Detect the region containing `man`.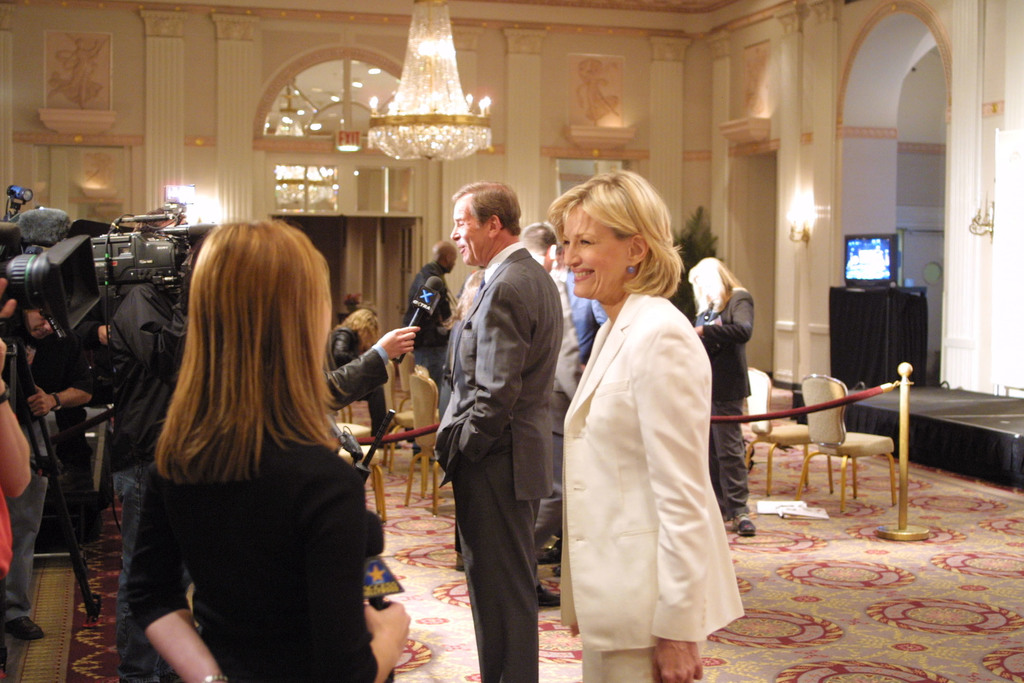
x1=405, y1=241, x2=454, y2=416.
